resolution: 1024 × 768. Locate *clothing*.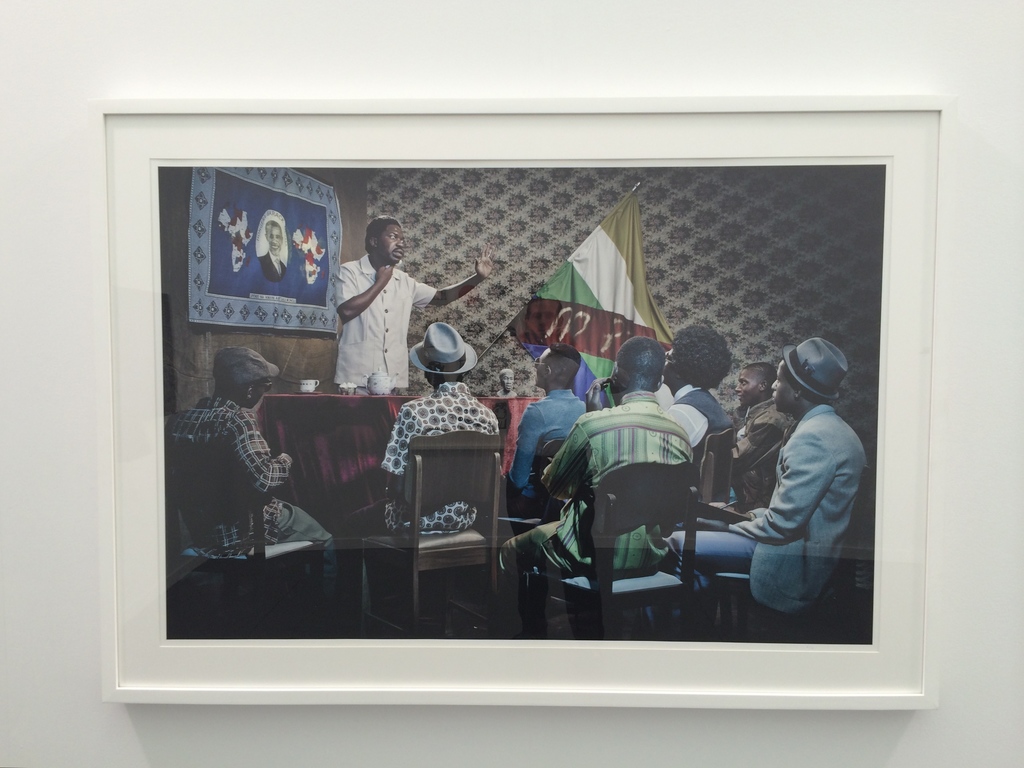
select_region(328, 270, 431, 378).
